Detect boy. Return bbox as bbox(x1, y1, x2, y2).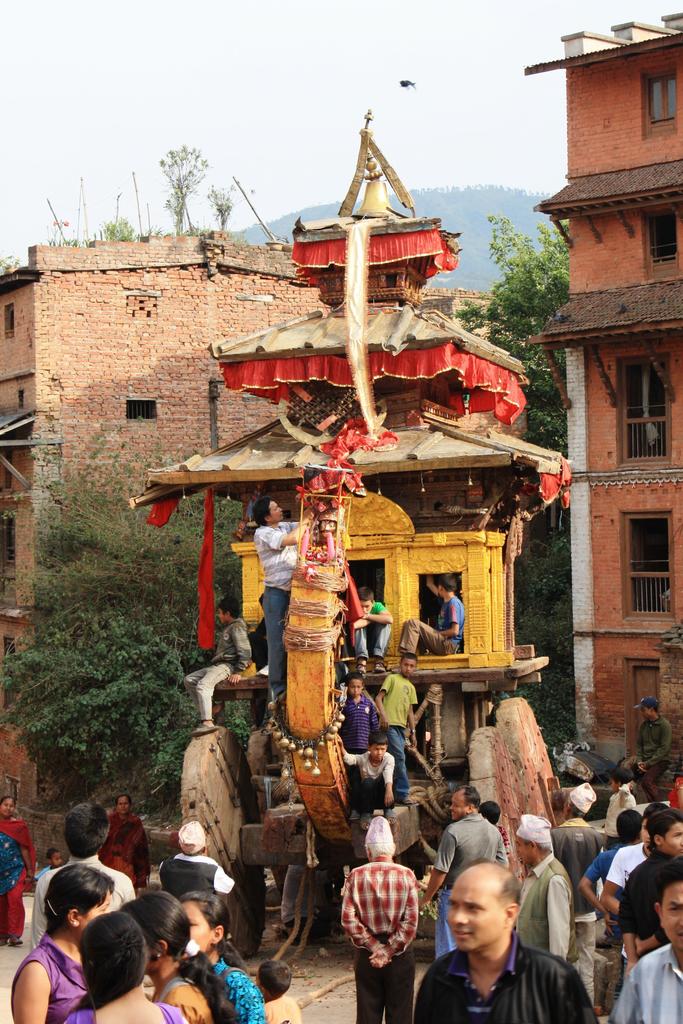
bbox(336, 729, 397, 832).
